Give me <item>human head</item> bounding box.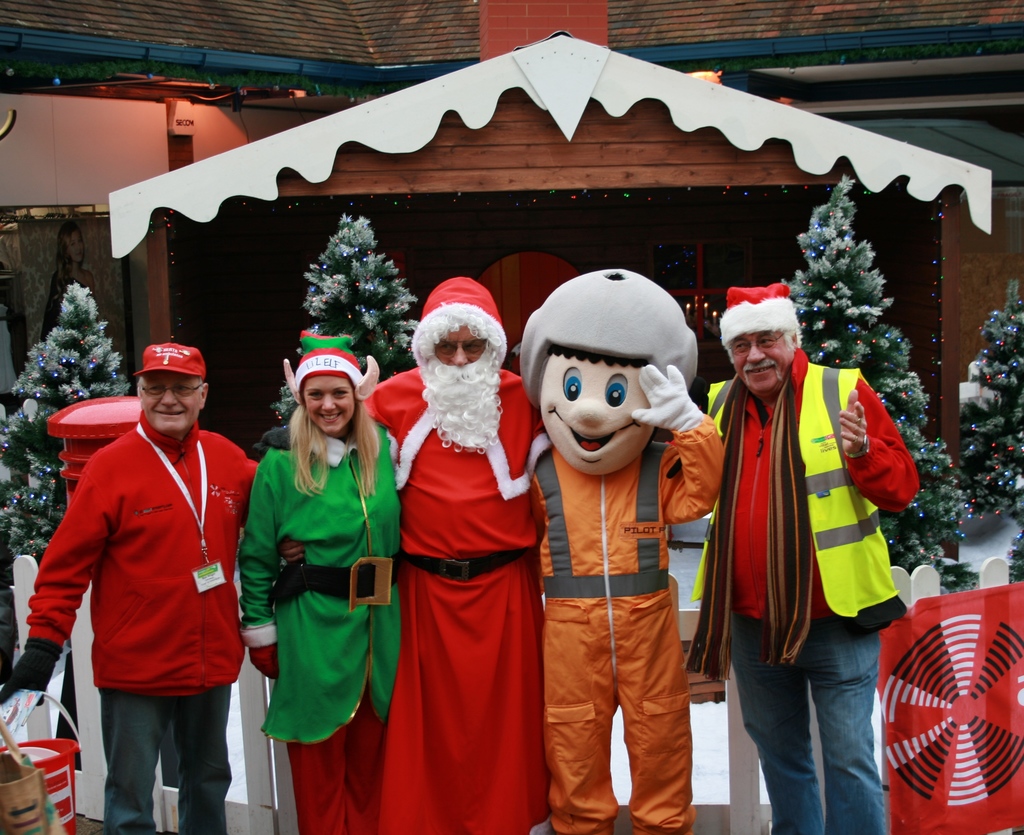
(530, 267, 687, 479).
